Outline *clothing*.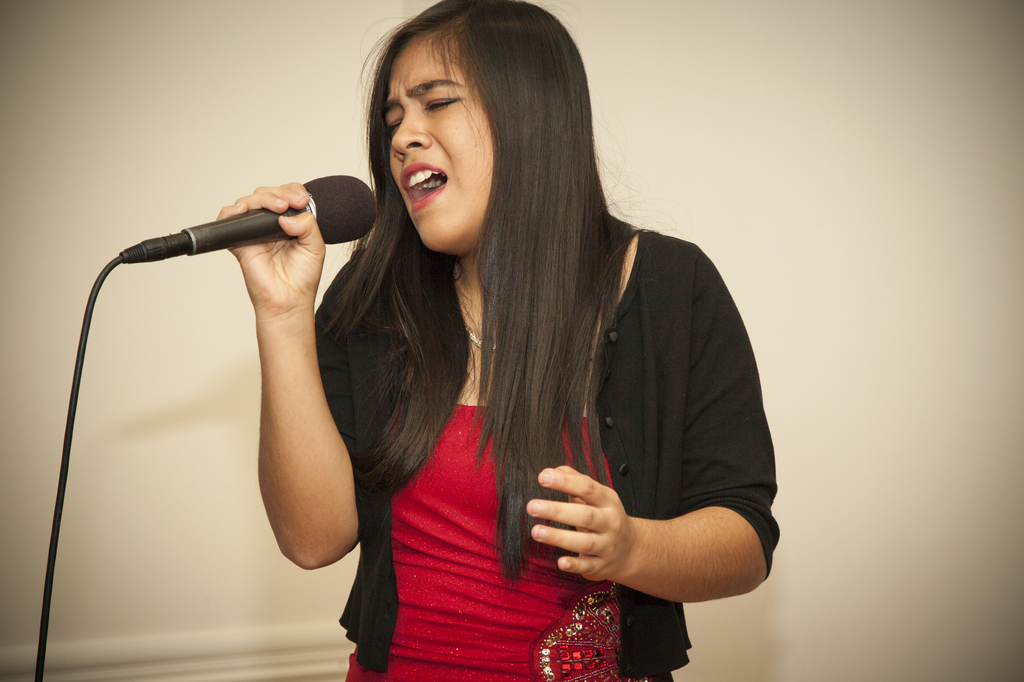
Outline: rect(243, 103, 746, 676).
